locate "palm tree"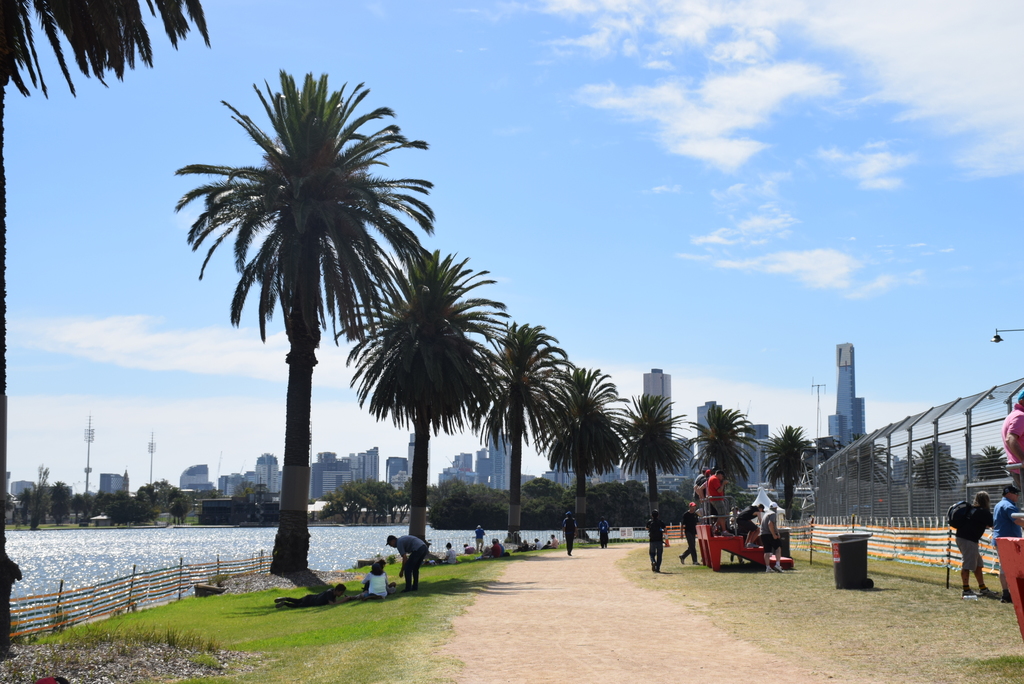
left=756, top=426, right=812, bottom=526
